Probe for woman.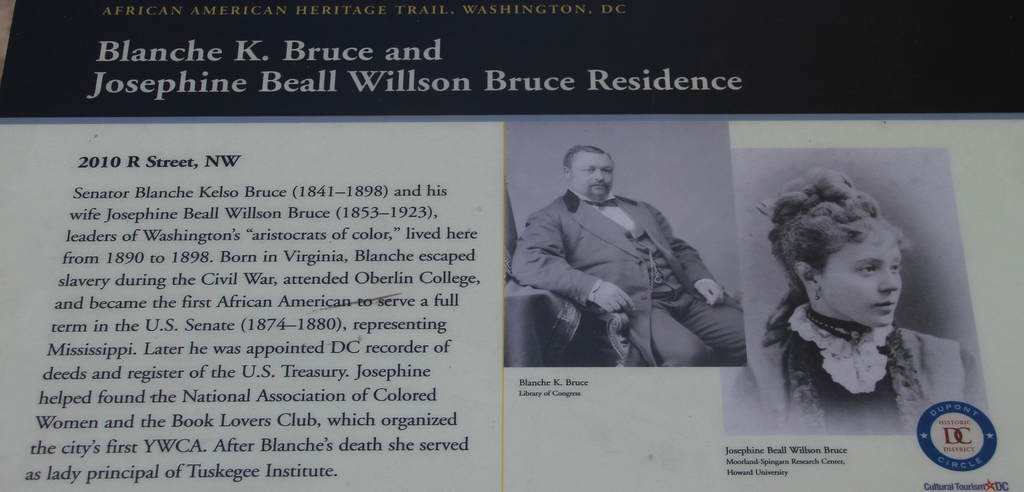
Probe result: 746, 171, 977, 435.
